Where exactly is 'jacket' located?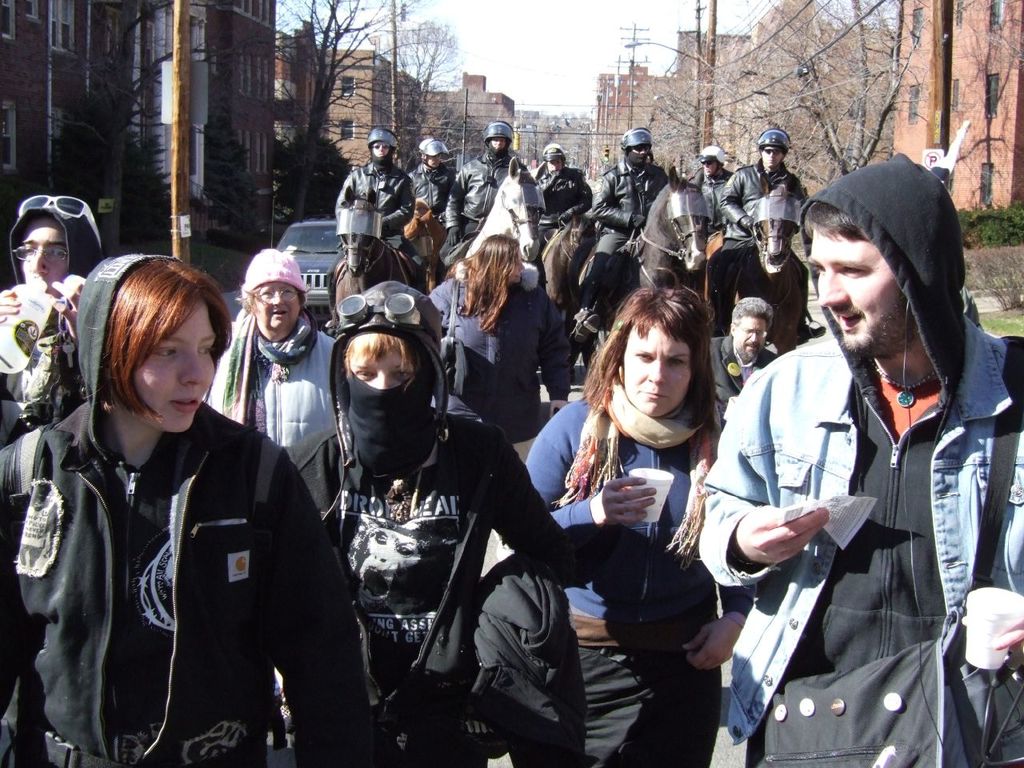
Its bounding box is 429, 257, 573, 442.
